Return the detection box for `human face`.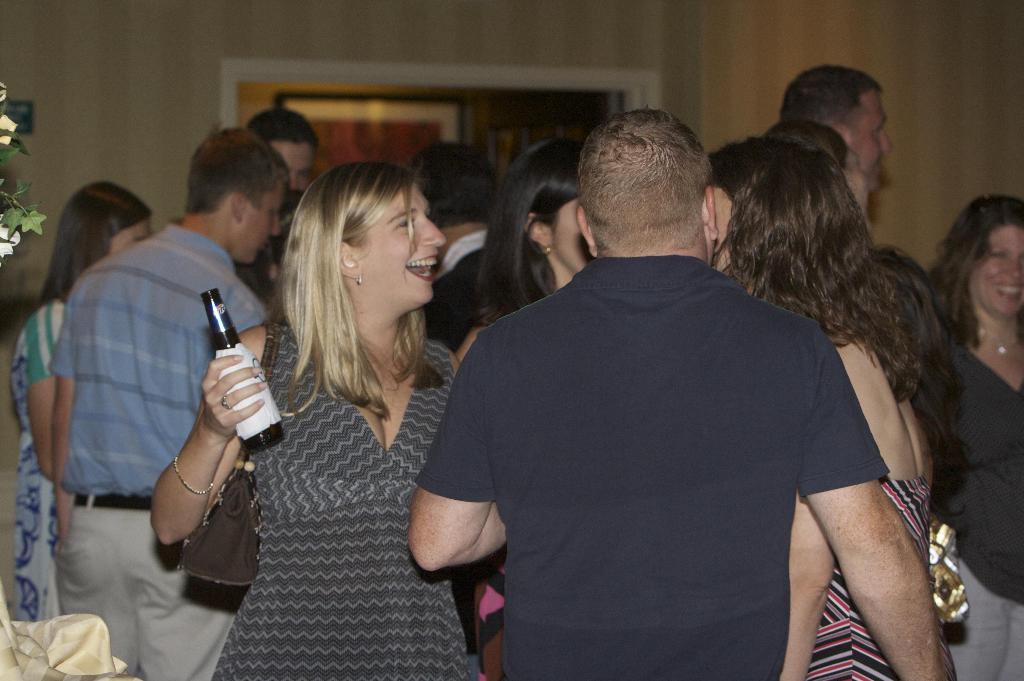
<bbox>842, 88, 896, 192</bbox>.
